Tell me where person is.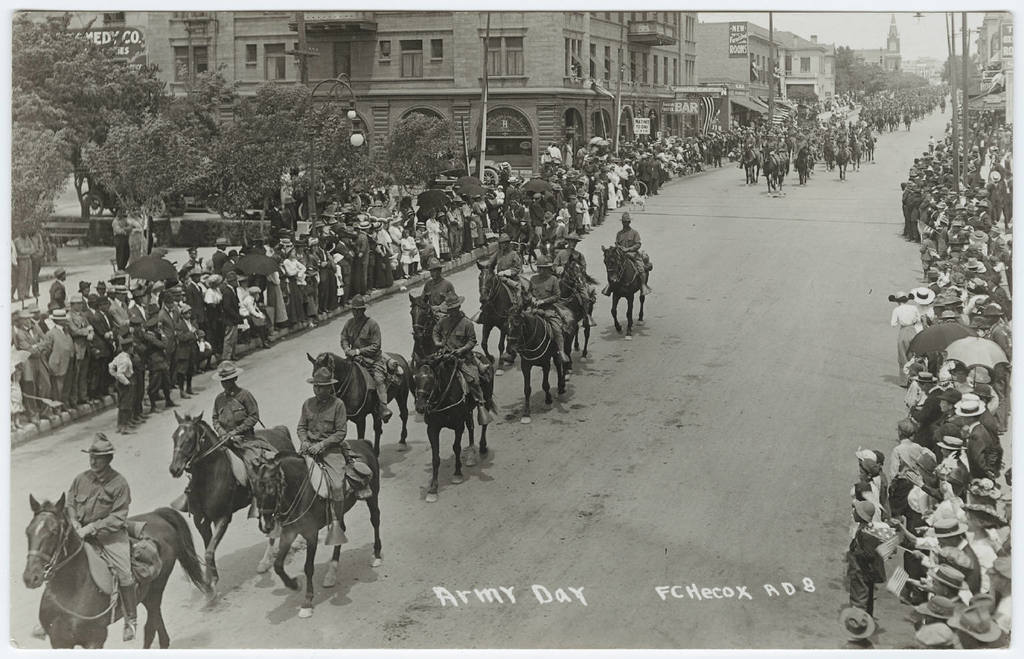
person is at [left=597, top=207, right=651, bottom=296].
